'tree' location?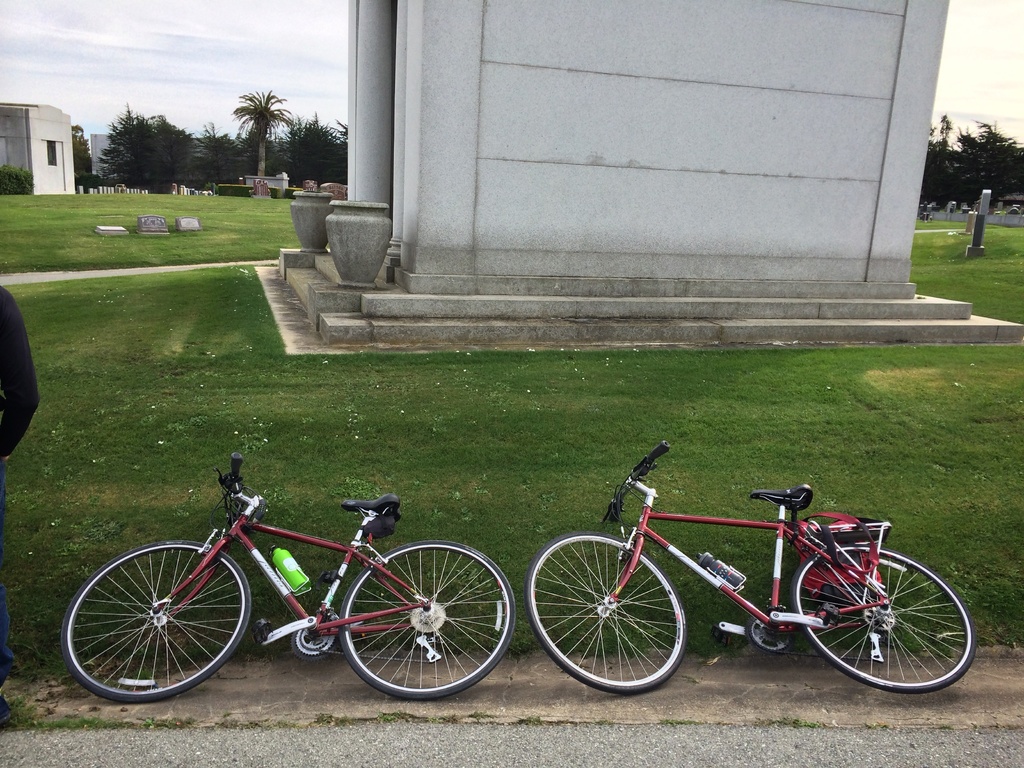
locate(0, 161, 33, 198)
